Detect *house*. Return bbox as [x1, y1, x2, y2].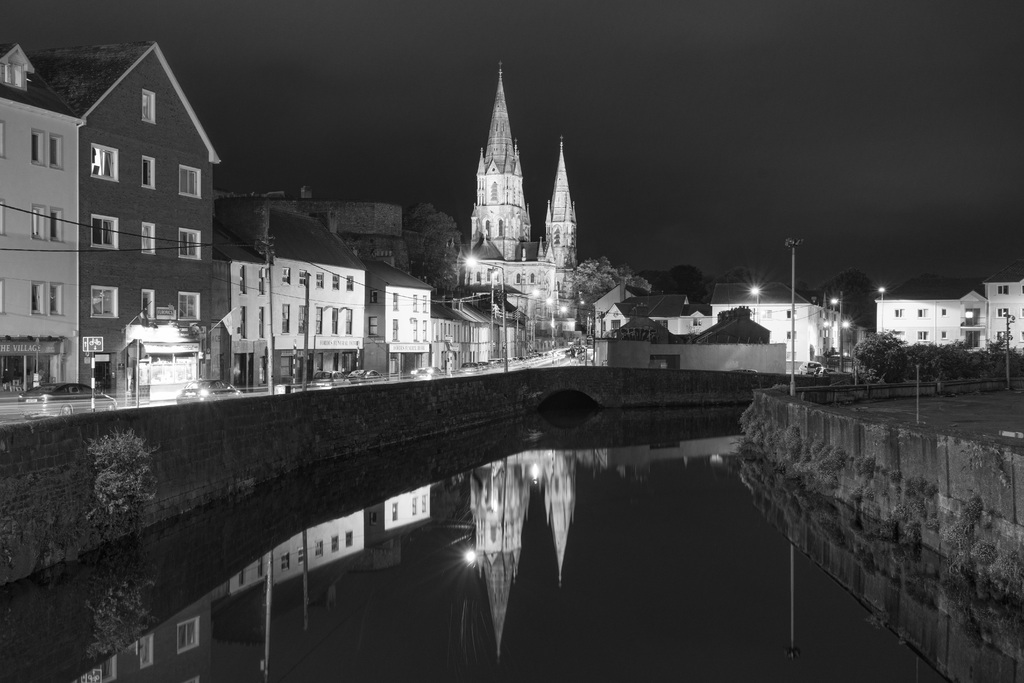
[689, 310, 798, 378].
